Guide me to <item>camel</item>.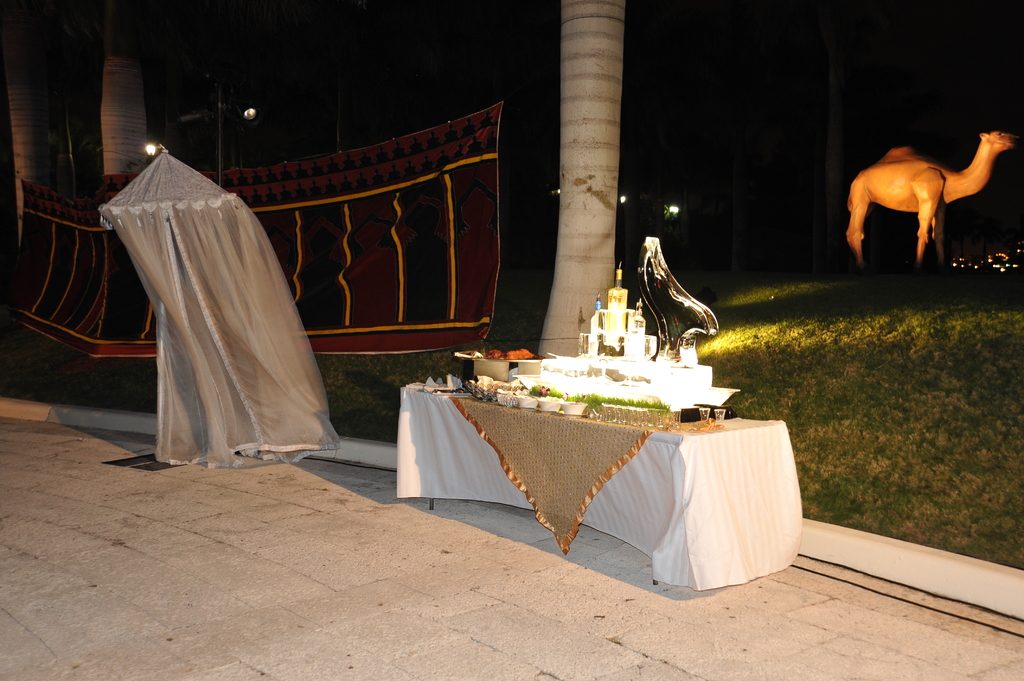
Guidance: rect(847, 131, 1020, 280).
